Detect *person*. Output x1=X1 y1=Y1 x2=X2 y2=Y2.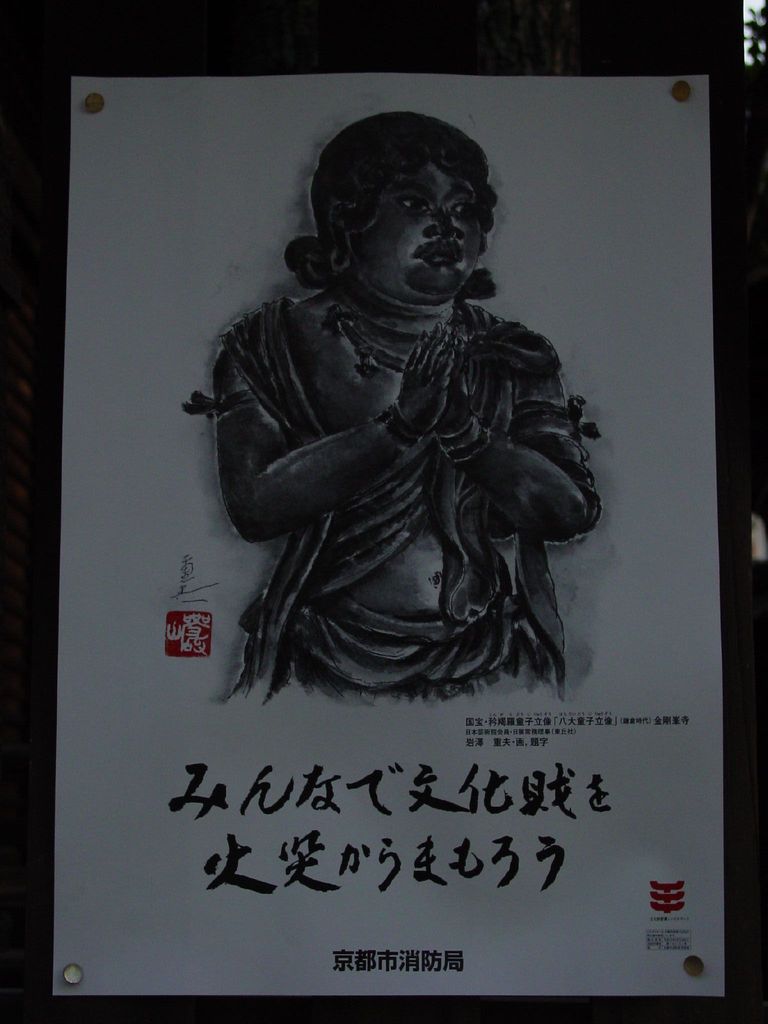
x1=243 y1=108 x2=600 y2=616.
